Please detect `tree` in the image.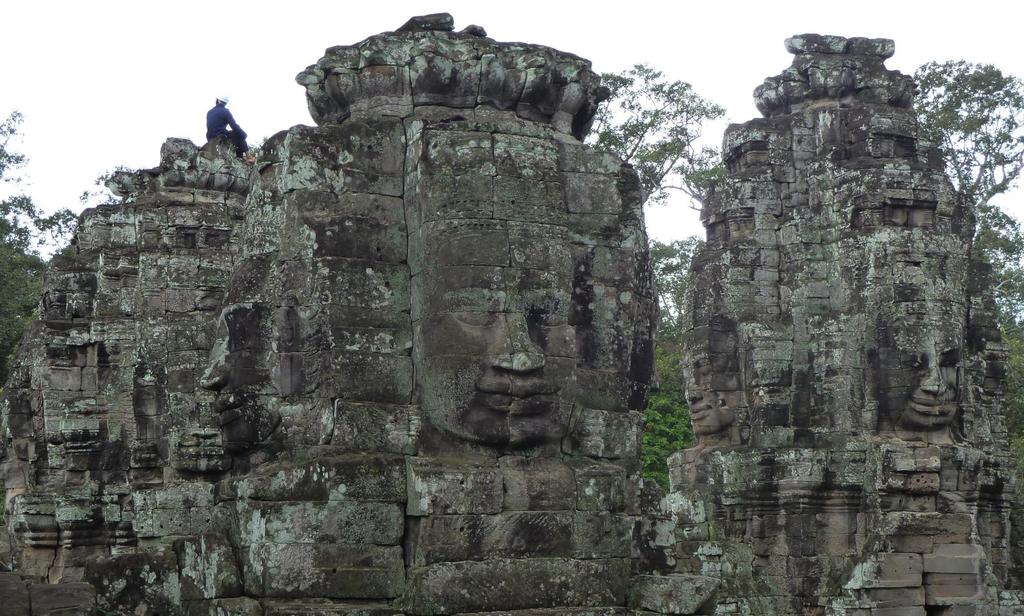
910, 61, 1023, 427.
